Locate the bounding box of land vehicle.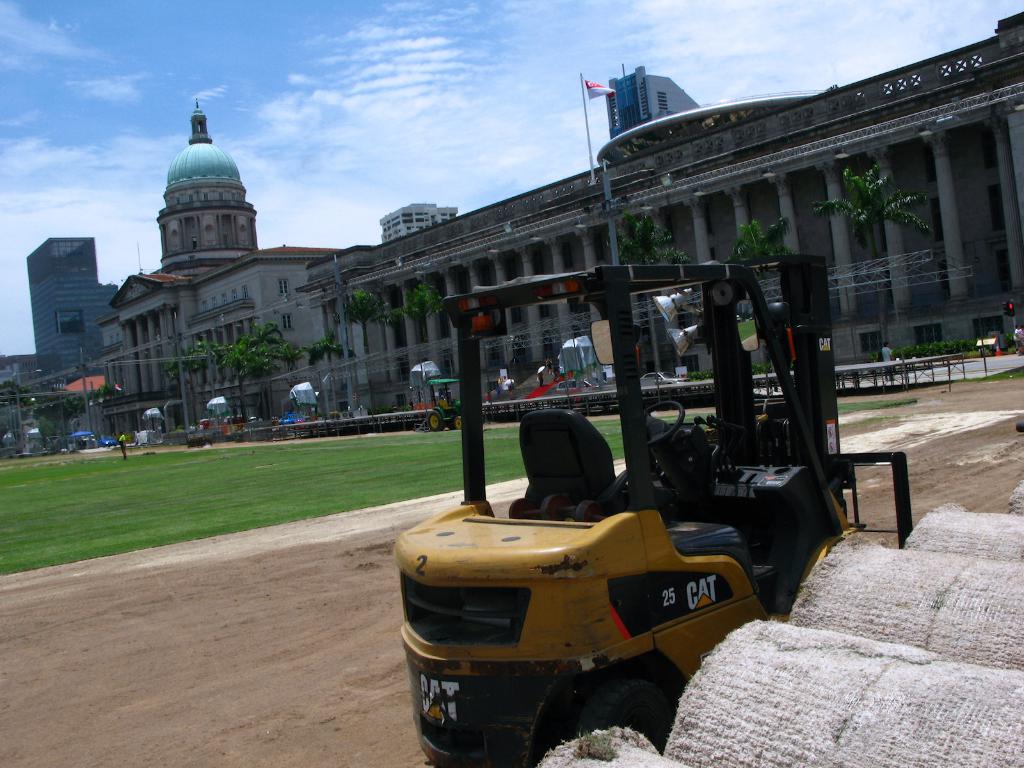
Bounding box: (554,376,602,398).
